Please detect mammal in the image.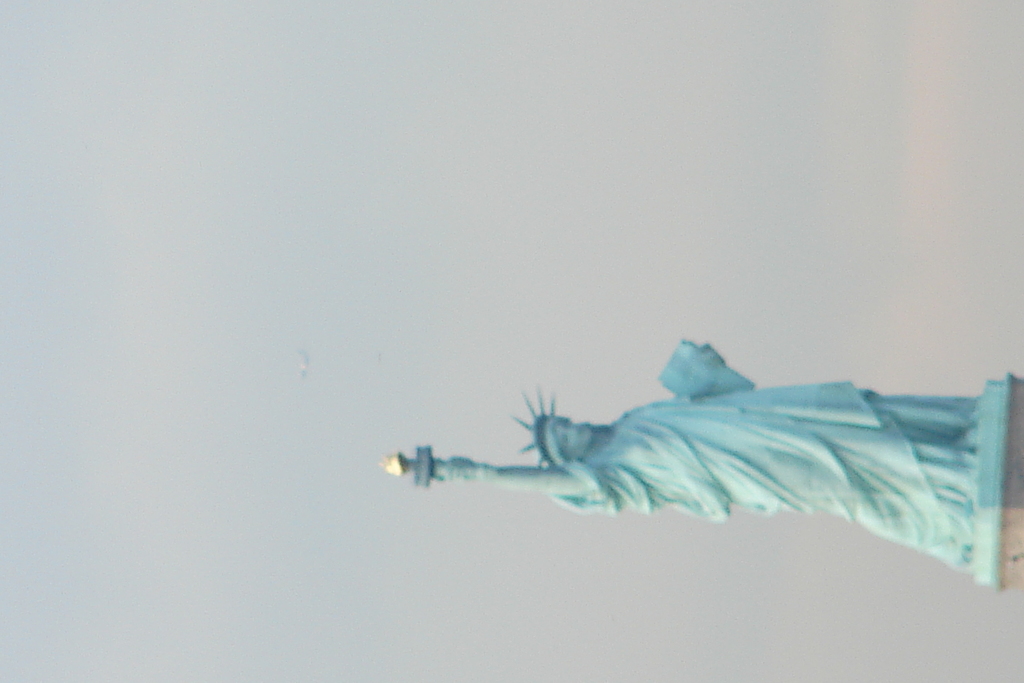
(417, 361, 970, 568).
